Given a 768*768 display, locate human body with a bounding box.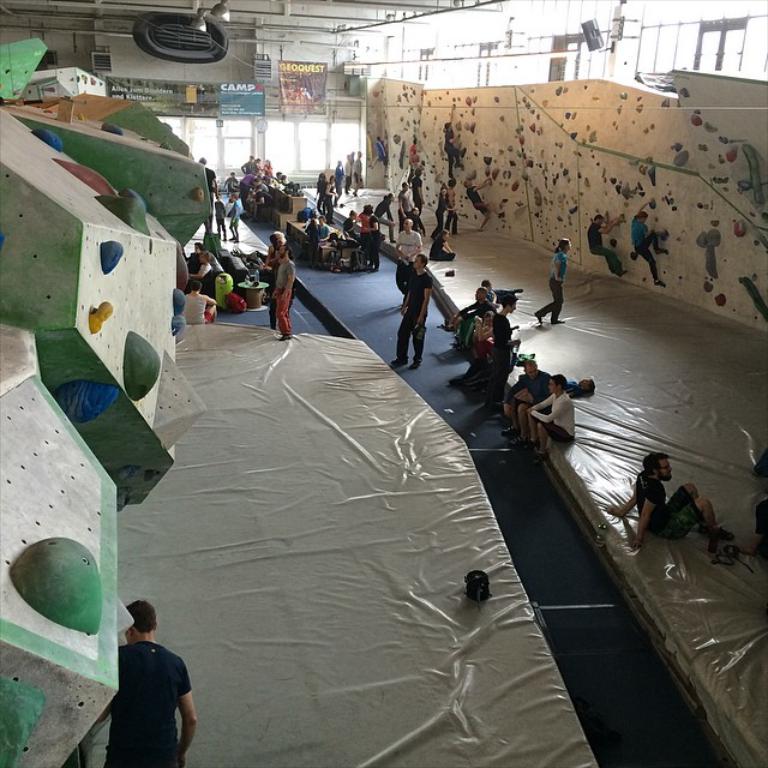
Located: 582, 222, 625, 275.
